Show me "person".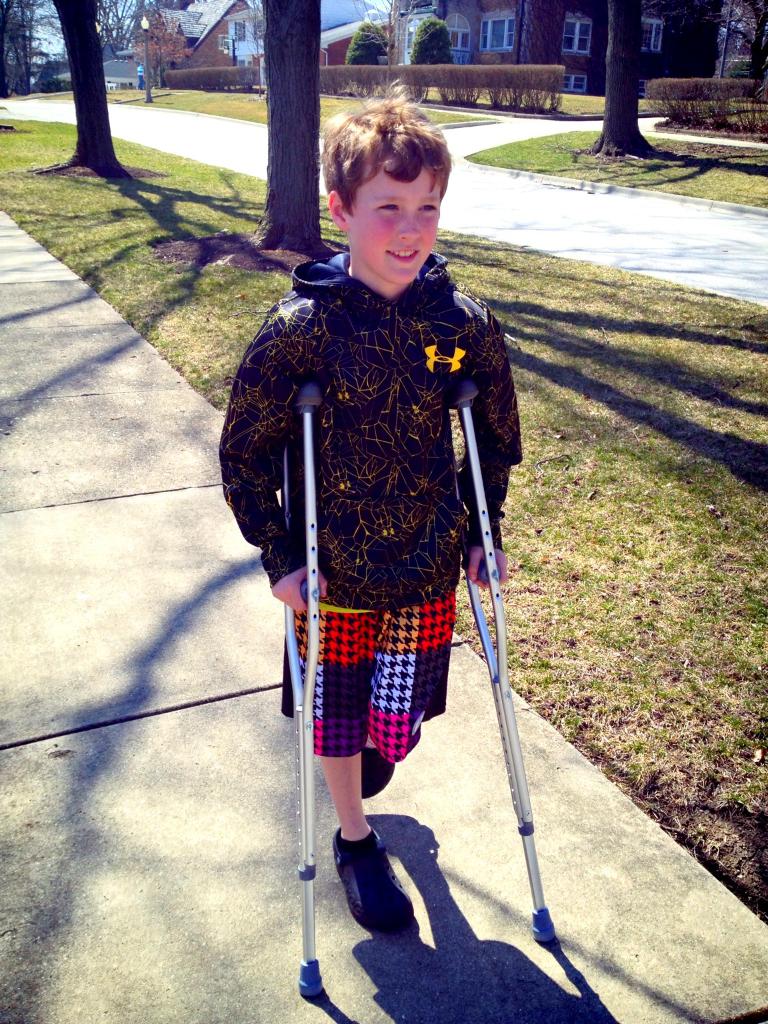
"person" is here: l=227, t=68, r=536, b=1006.
